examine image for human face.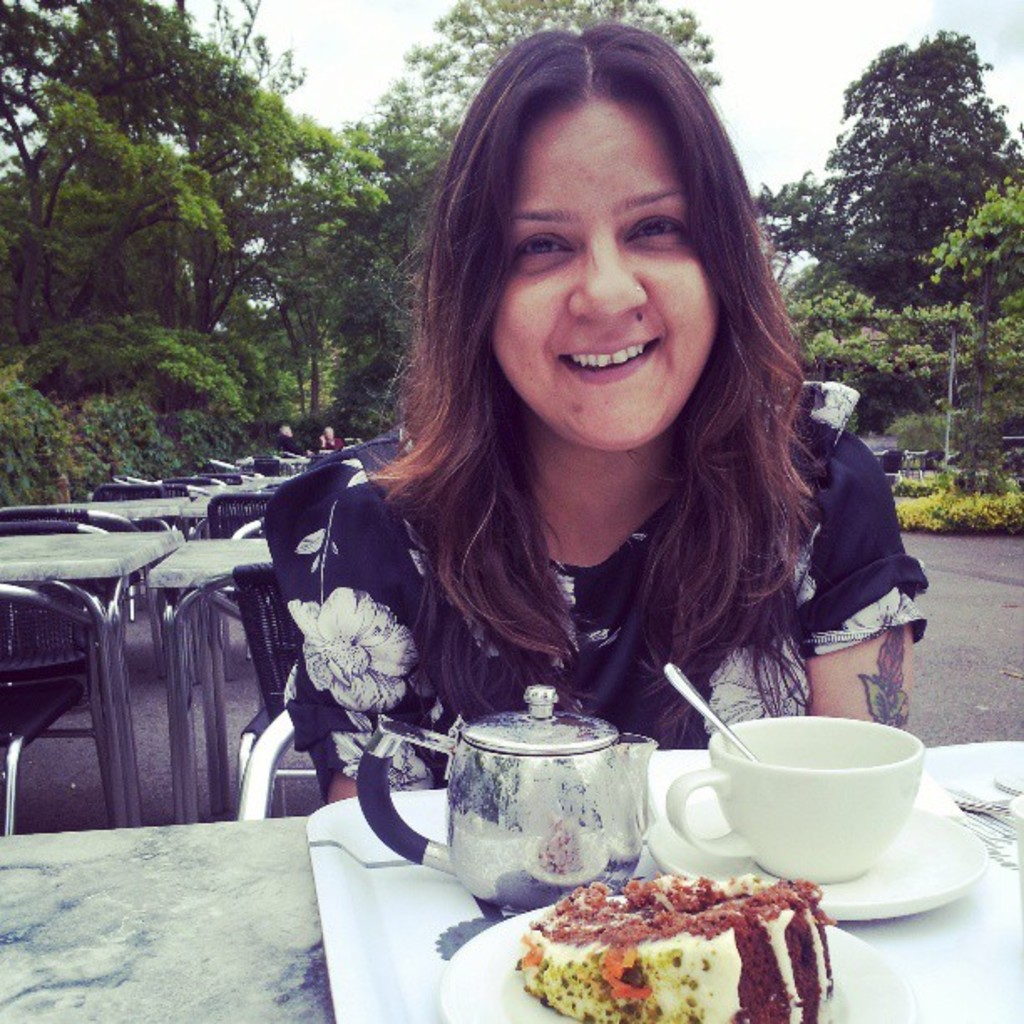
Examination result: box(494, 89, 713, 460).
